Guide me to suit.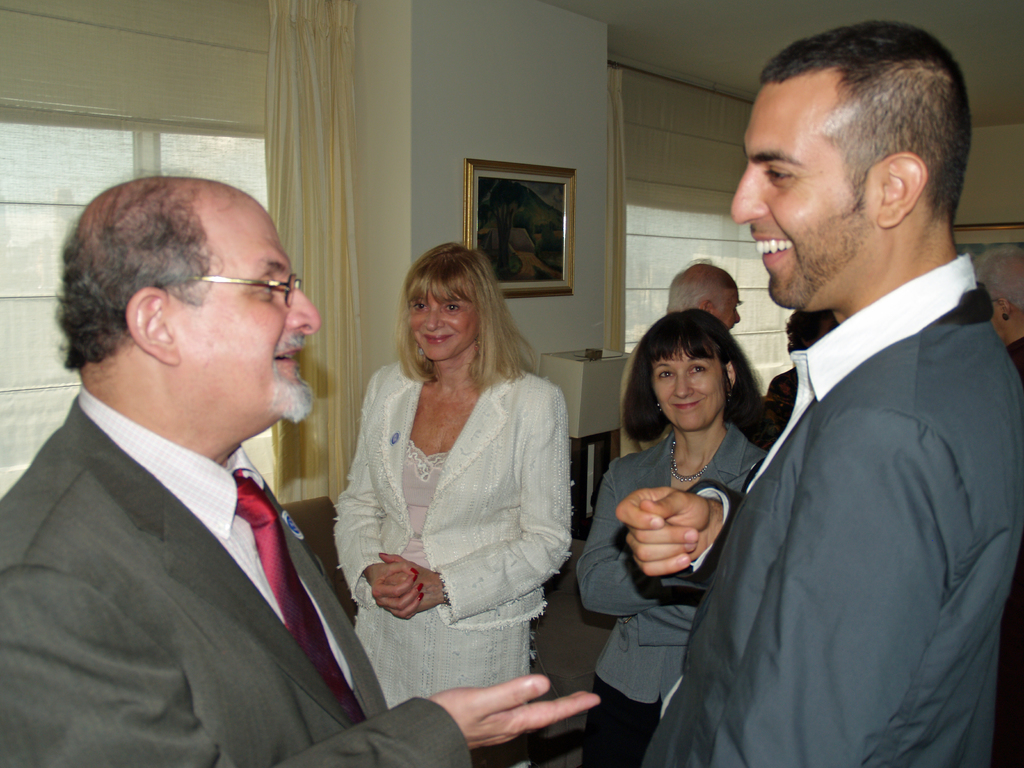
Guidance: (644,281,1023,767).
